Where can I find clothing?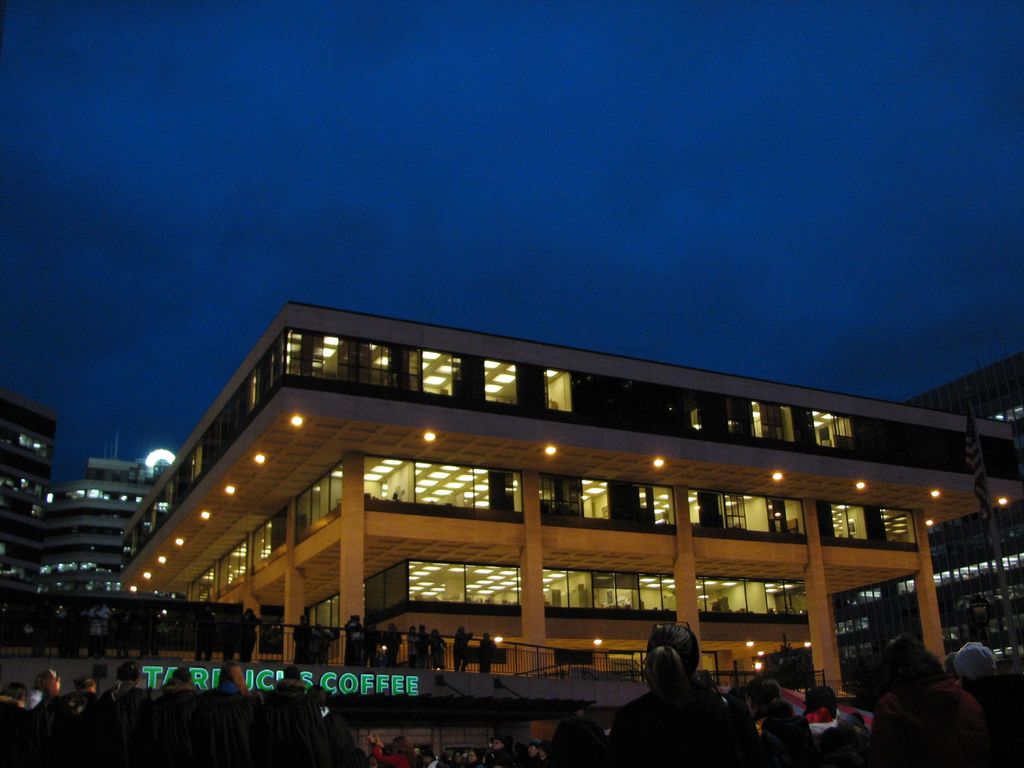
You can find it at 463, 762, 486, 767.
